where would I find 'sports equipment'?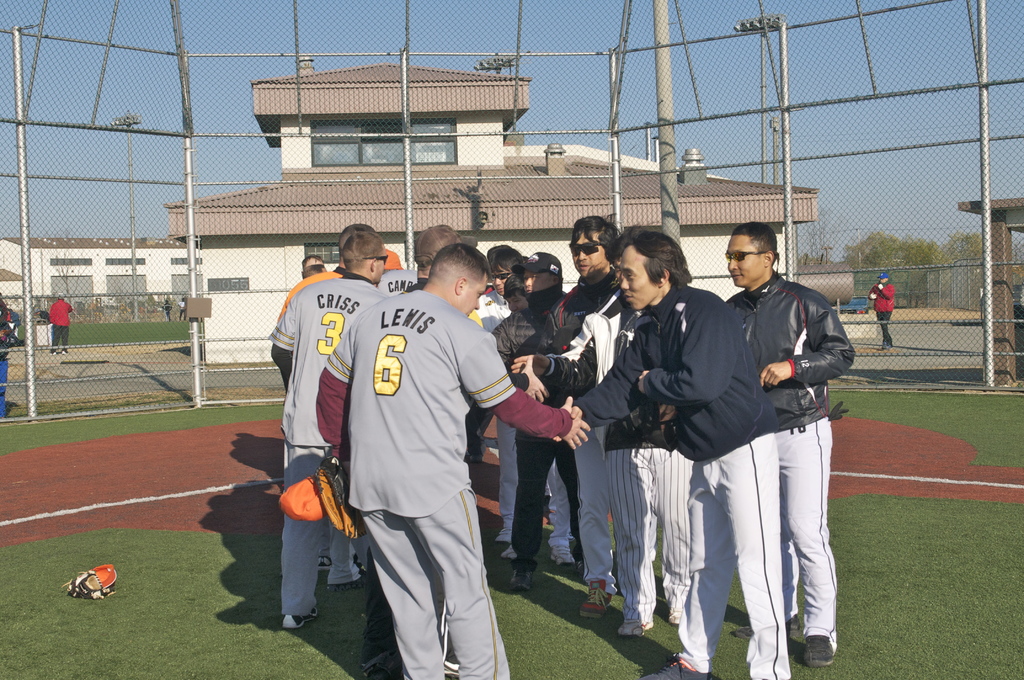
At crop(280, 605, 319, 629).
